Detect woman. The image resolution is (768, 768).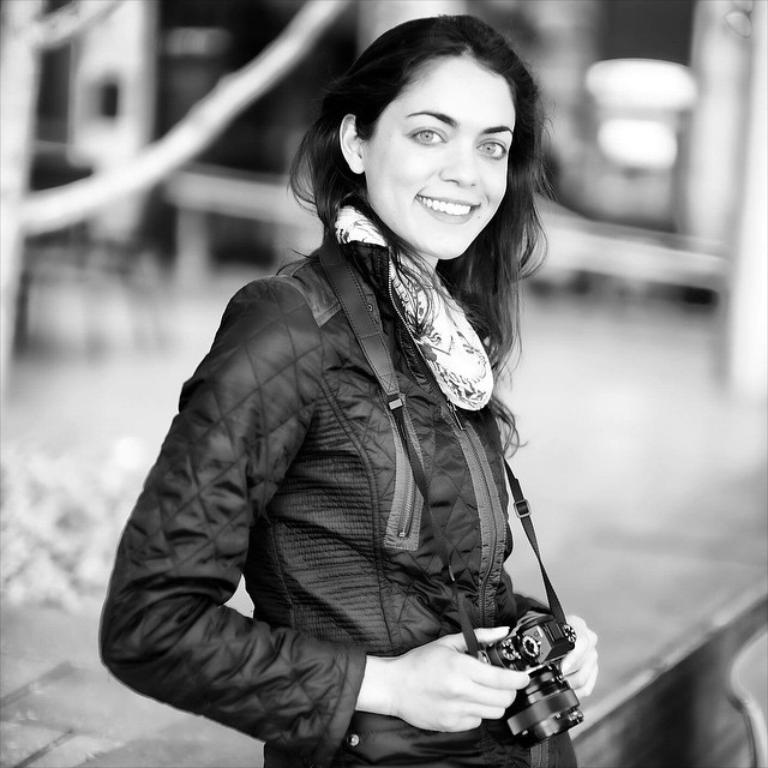
102/16/614/762.
